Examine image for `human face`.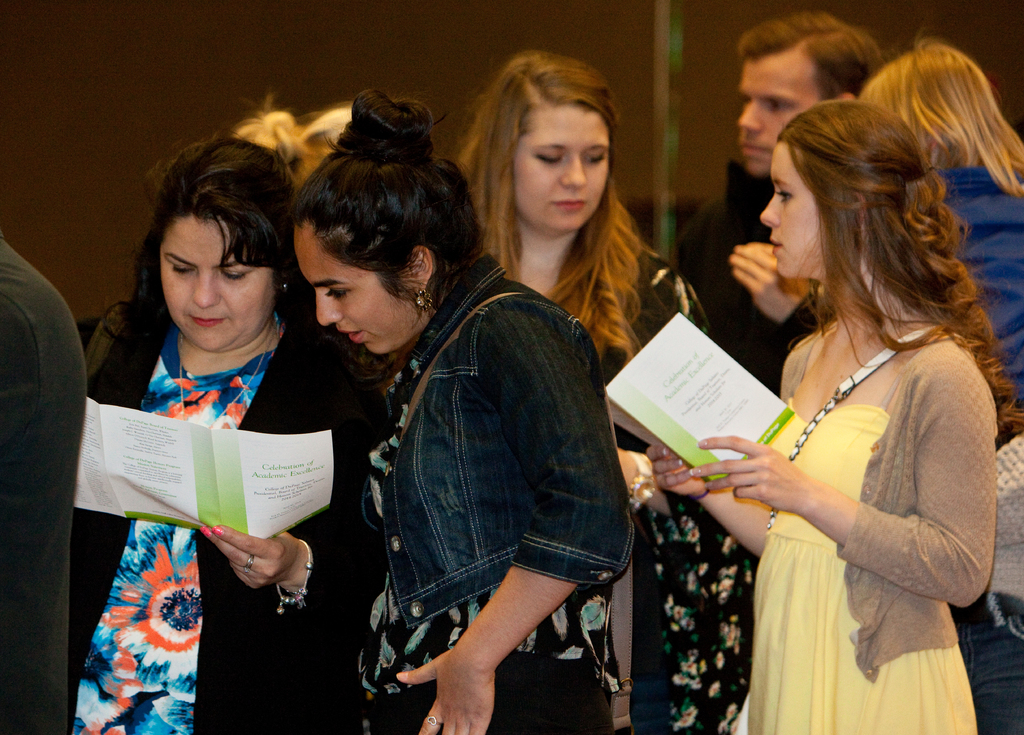
Examination result: crop(159, 214, 275, 353).
